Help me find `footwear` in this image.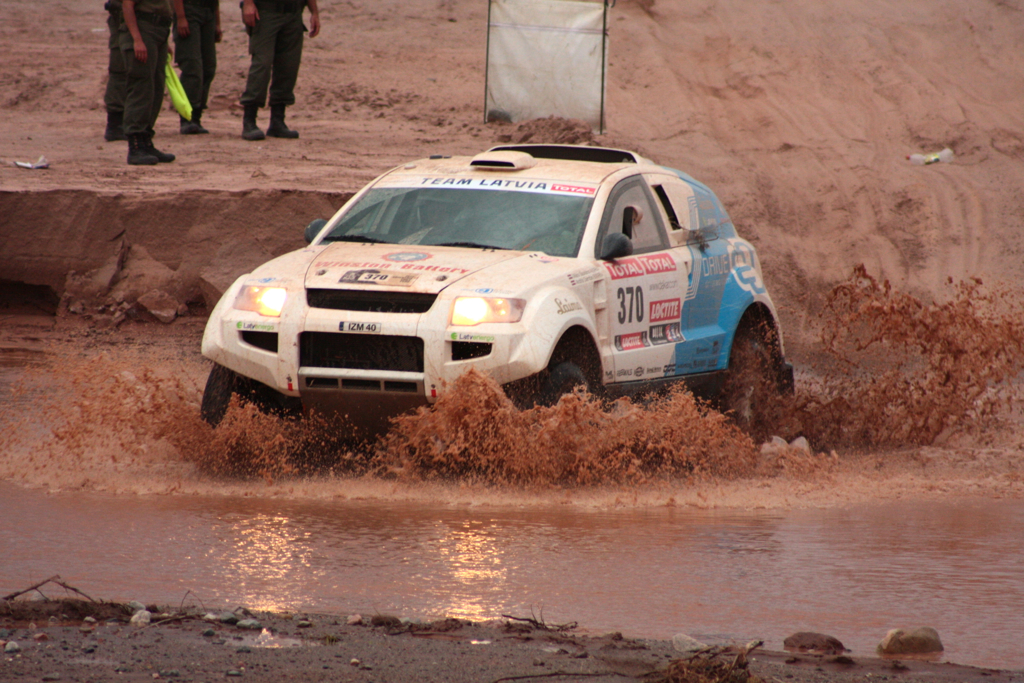
Found it: <bbox>237, 105, 269, 141</bbox>.
